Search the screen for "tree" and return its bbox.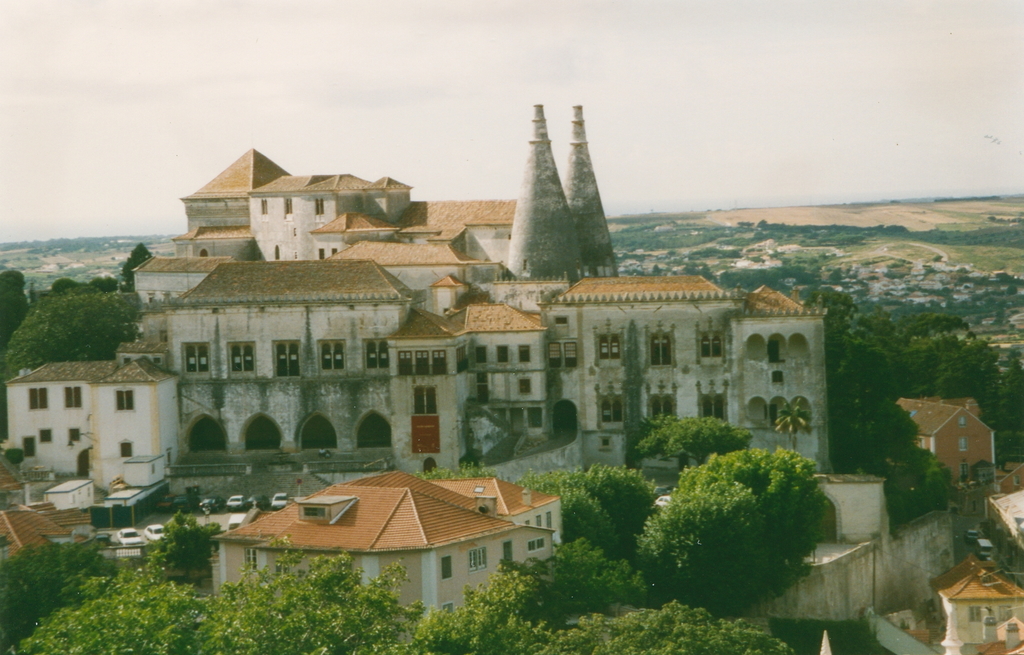
Found: bbox=(534, 481, 616, 585).
